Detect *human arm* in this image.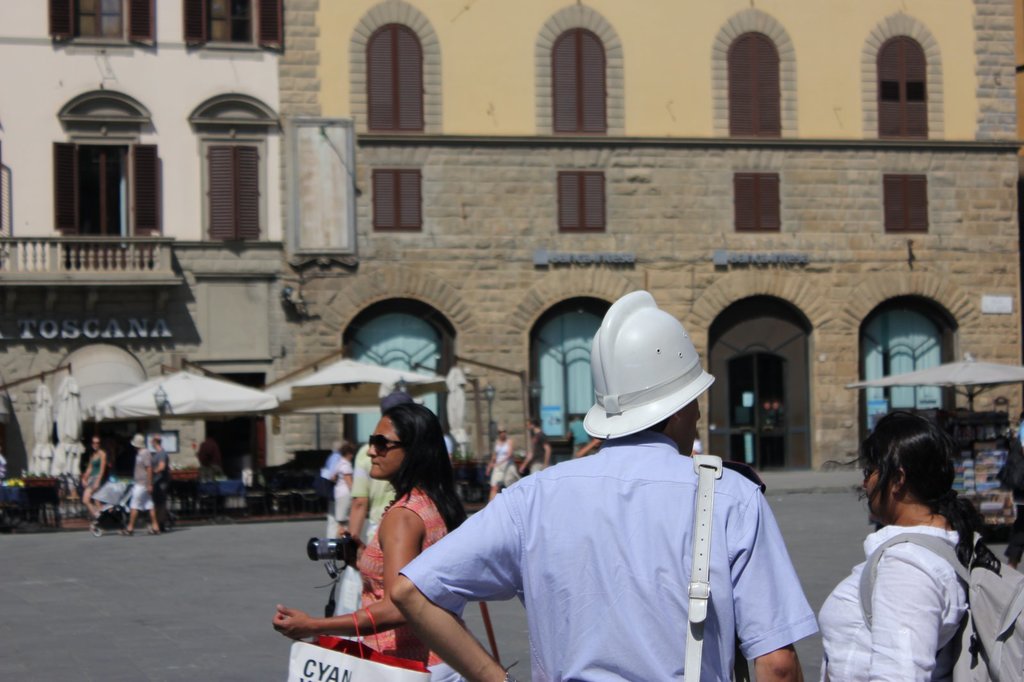
Detection: Rect(94, 449, 105, 493).
